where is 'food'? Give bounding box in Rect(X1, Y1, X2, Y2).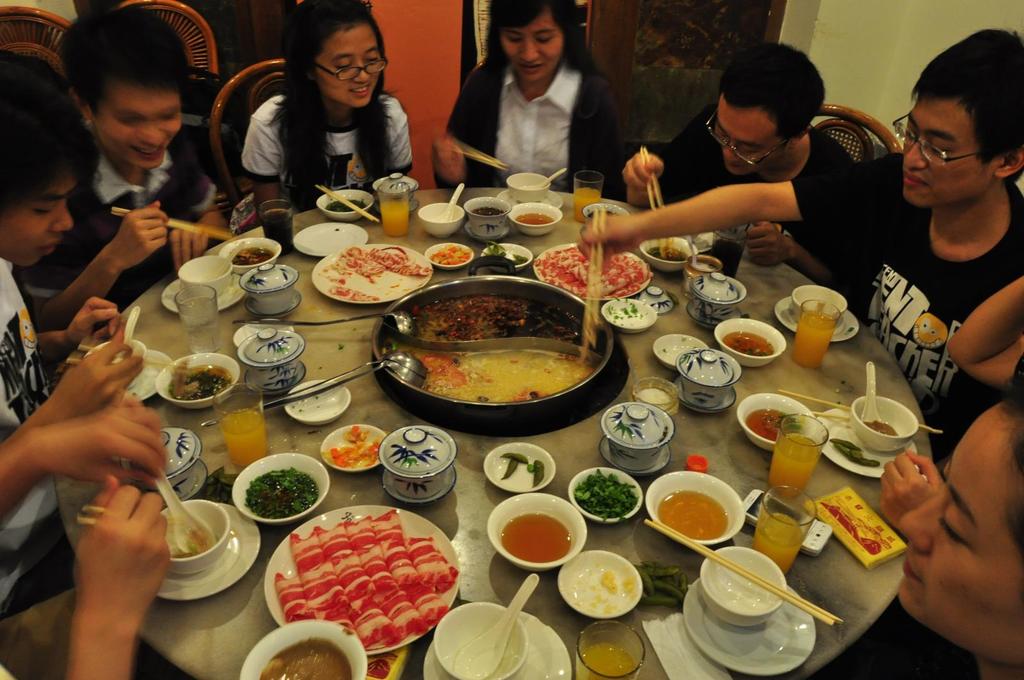
Rect(575, 466, 637, 521).
